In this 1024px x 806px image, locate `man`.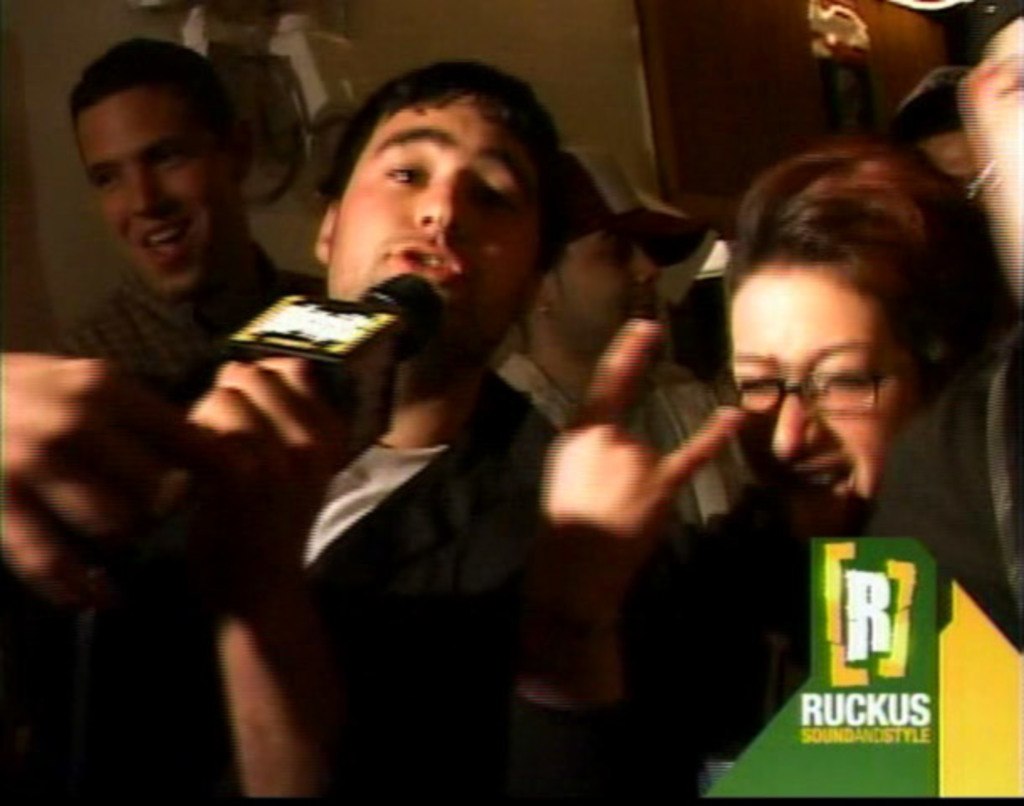
Bounding box: 0 35 411 804.
